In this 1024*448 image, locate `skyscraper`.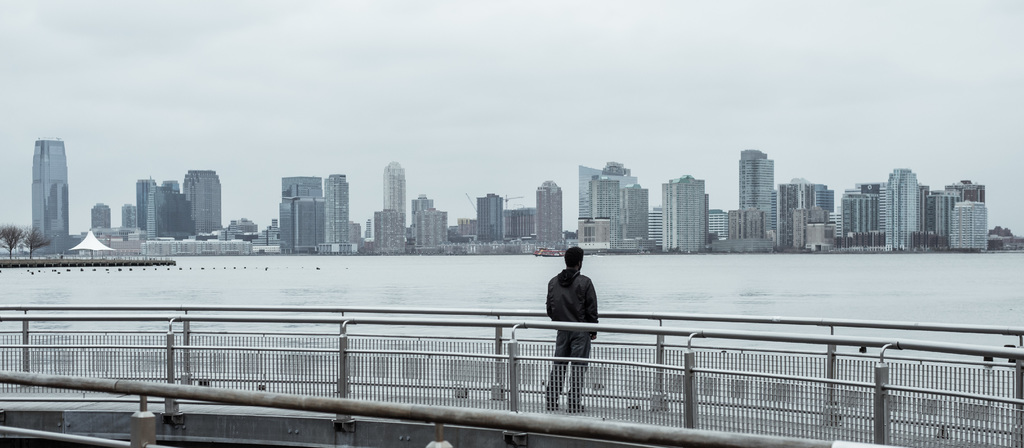
Bounding box: 653 207 666 244.
